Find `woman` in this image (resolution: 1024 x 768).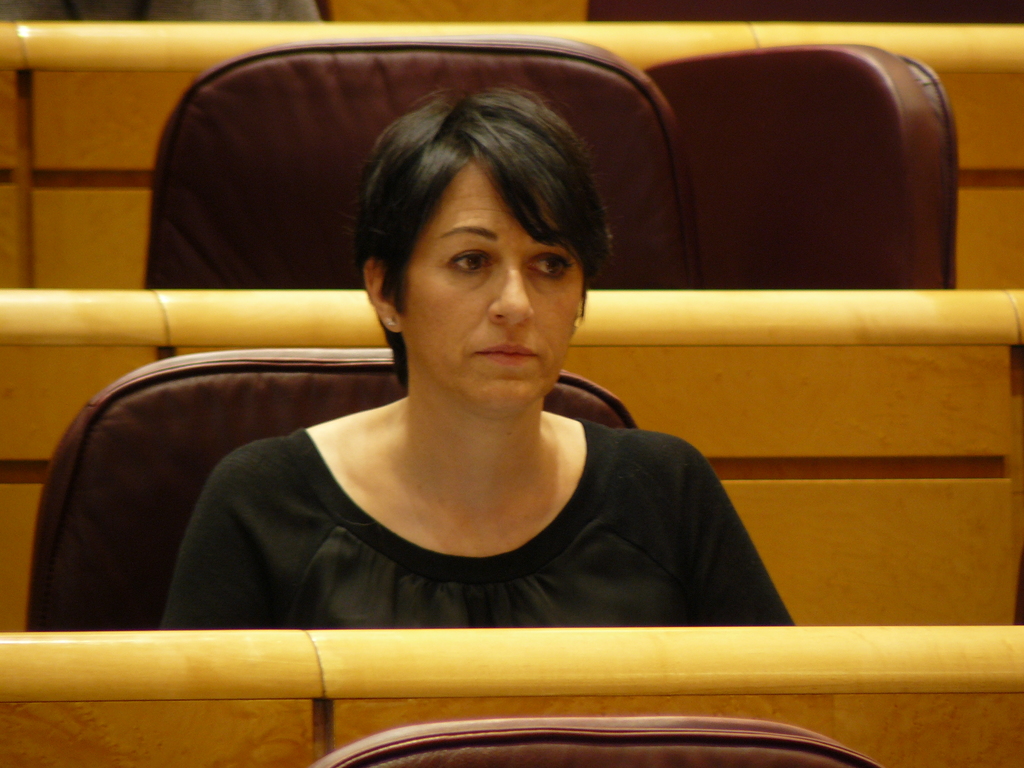
detection(129, 49, 744, 670).
